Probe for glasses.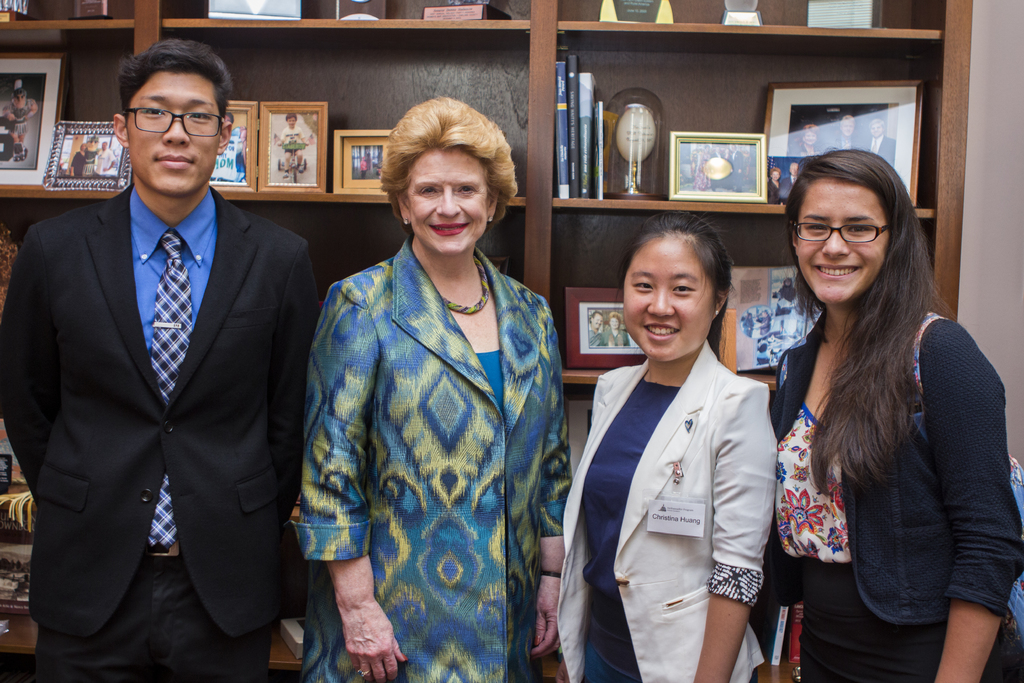
Probe result: [794,220,898,250].
